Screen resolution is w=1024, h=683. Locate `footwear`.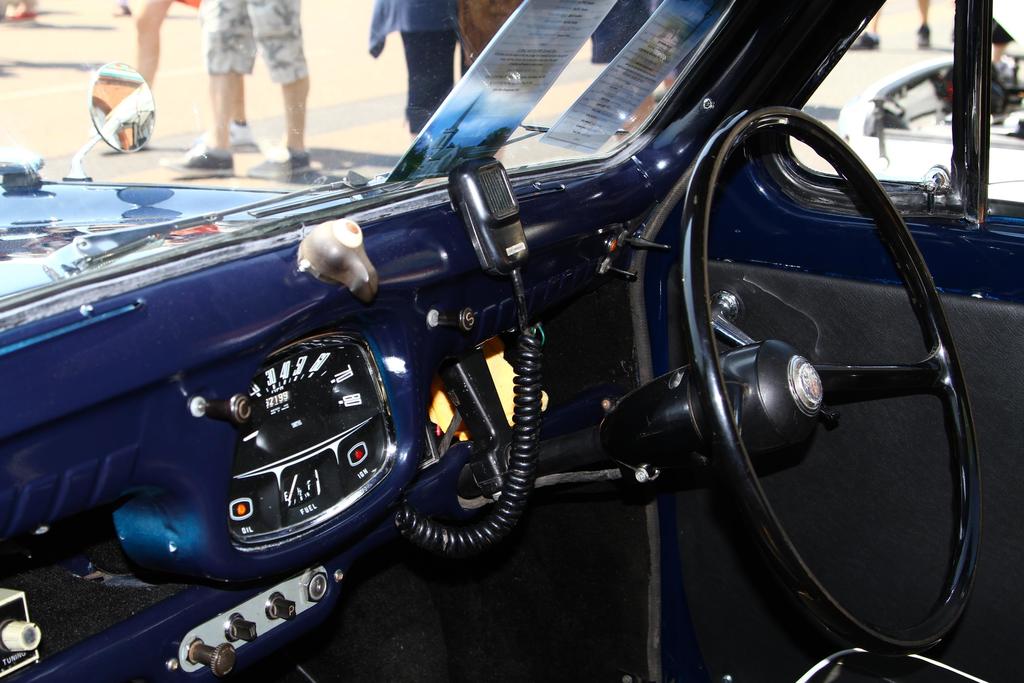
detection(248, 145, 312, 179).
